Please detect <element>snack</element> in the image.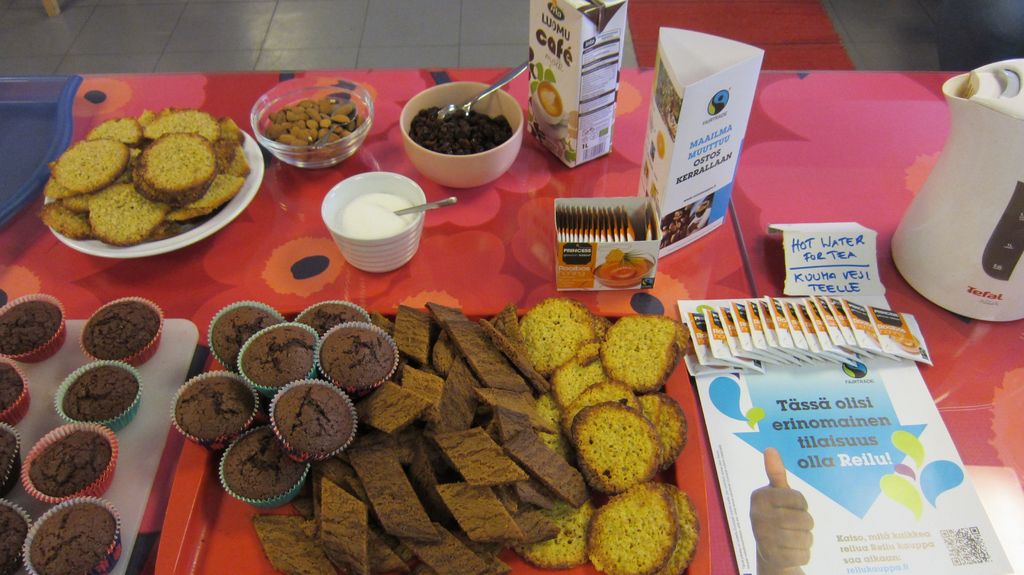
l=52, t=369, r=143, b=443.
